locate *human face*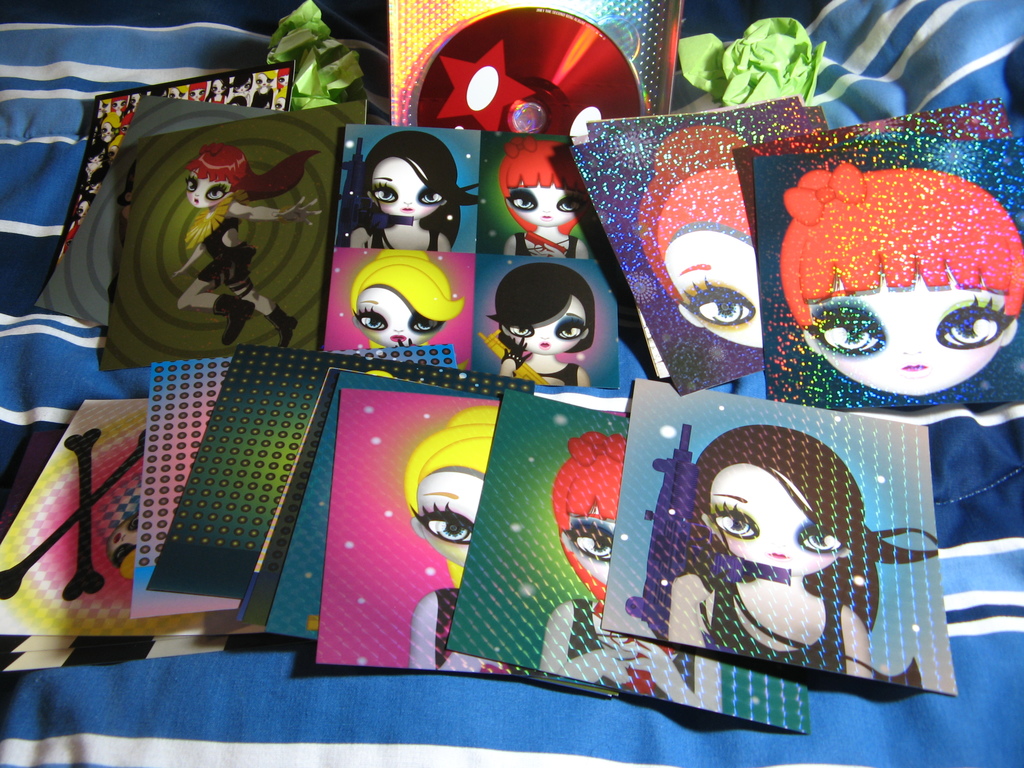
l=514, t=182, r=576, b=223
